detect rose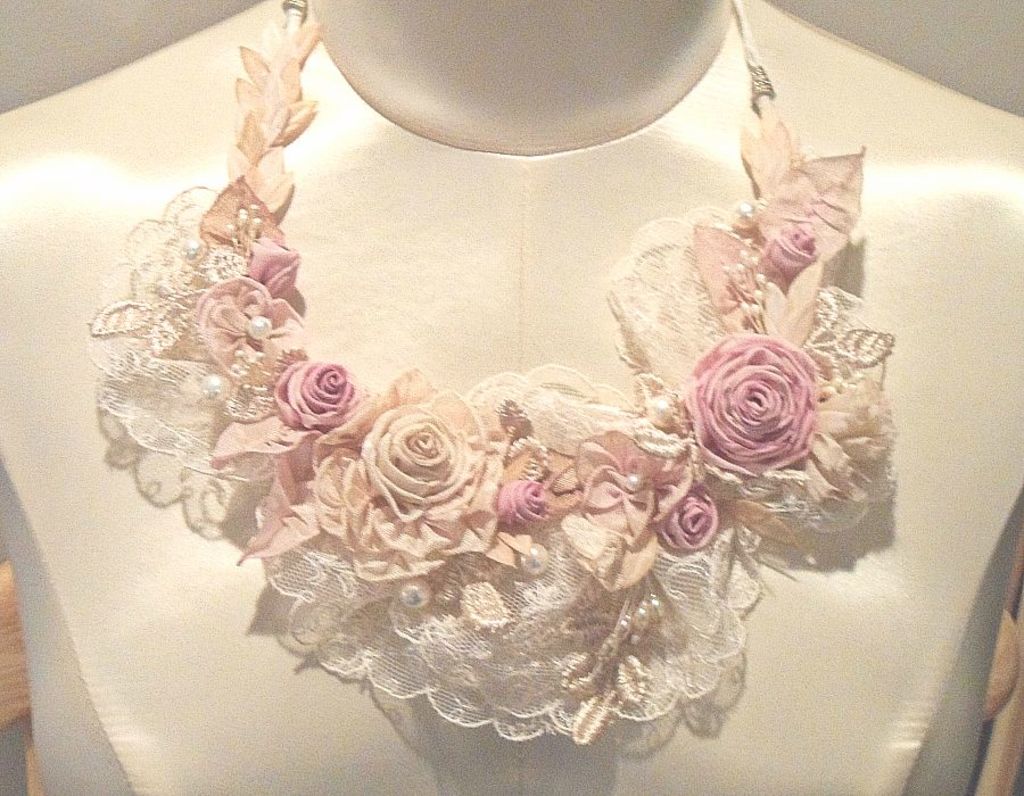
detection(305, 370, 504, 584)
